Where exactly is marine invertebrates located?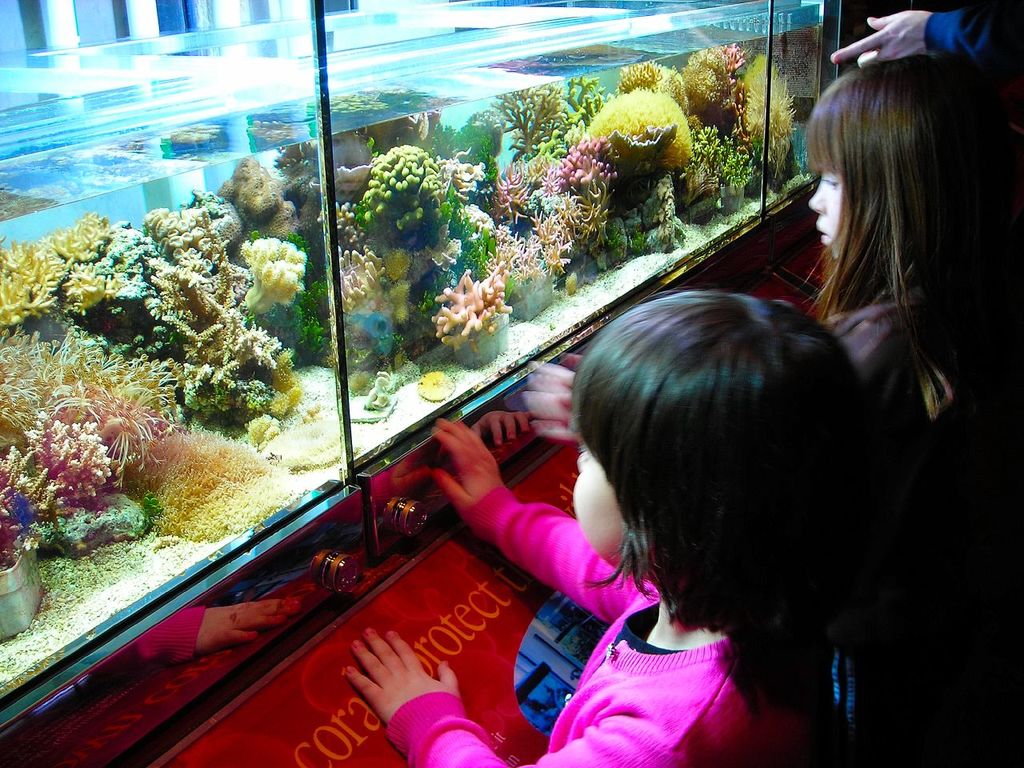
Its bounding box is rect(238, 221, 322, 315).
